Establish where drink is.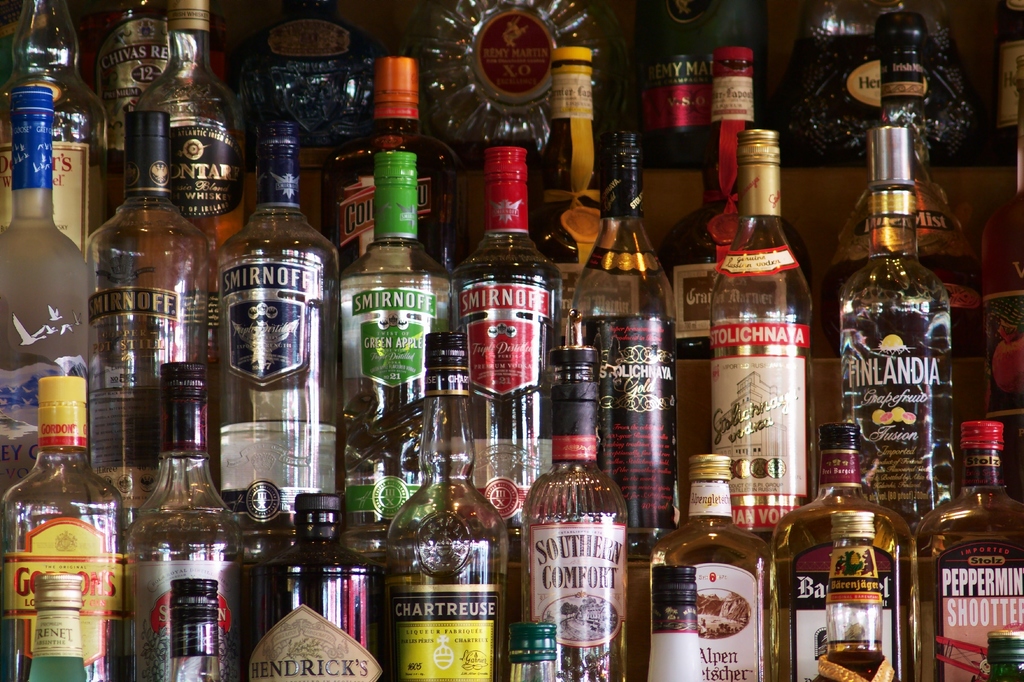
Established at x1=662 y1=482 x2=785 y2=672.
